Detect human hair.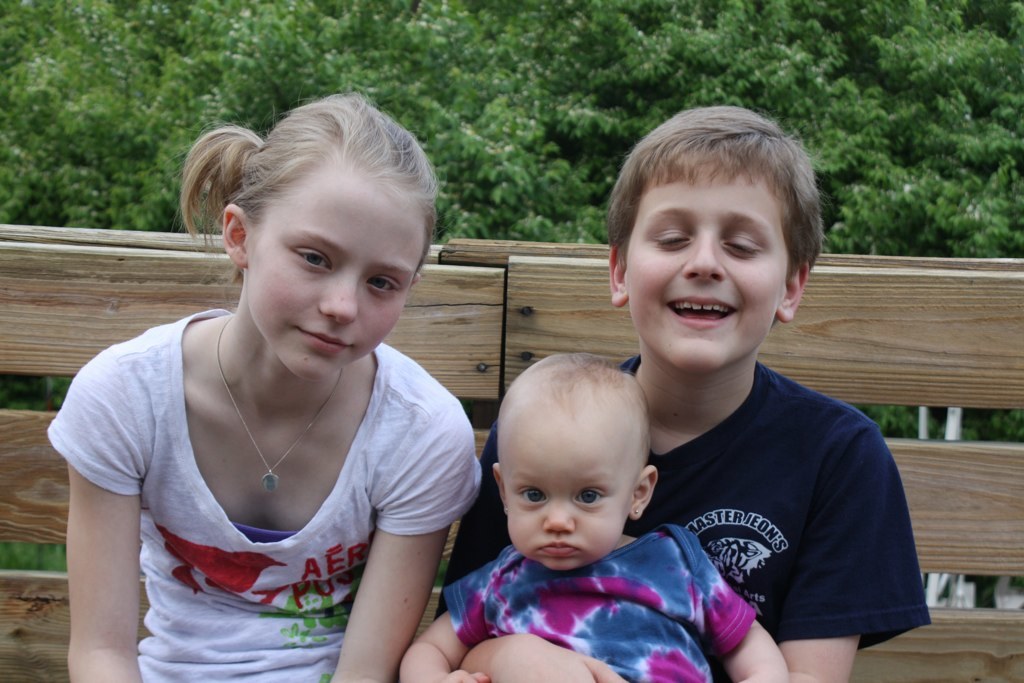
Detected at 544 351 653 455.
